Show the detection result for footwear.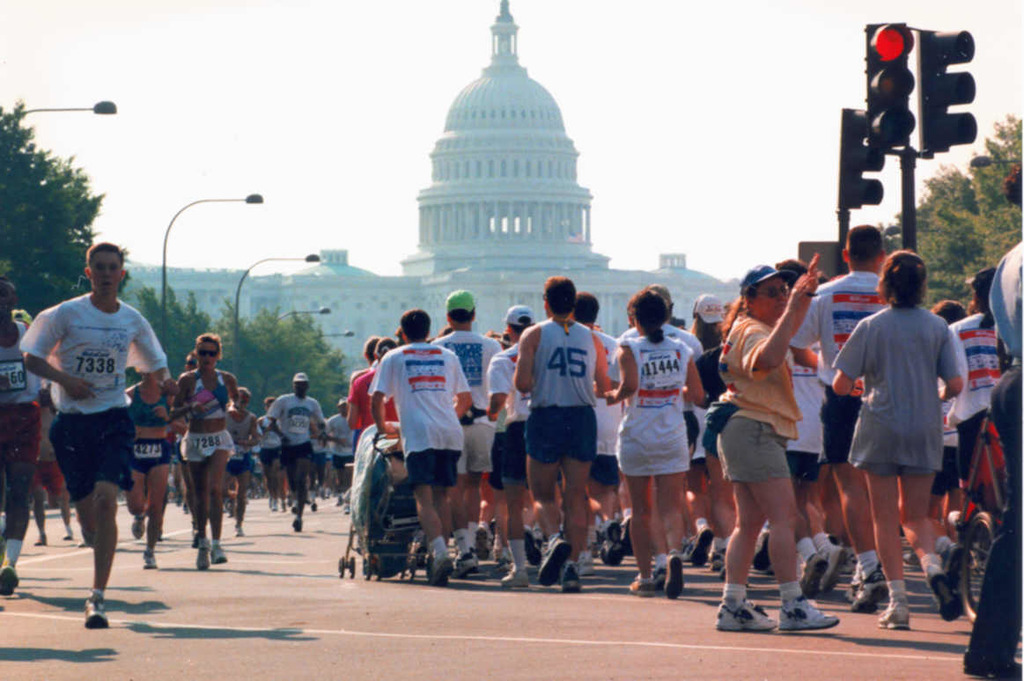
<bbox>735, 582, 838, 633</bbox>.
